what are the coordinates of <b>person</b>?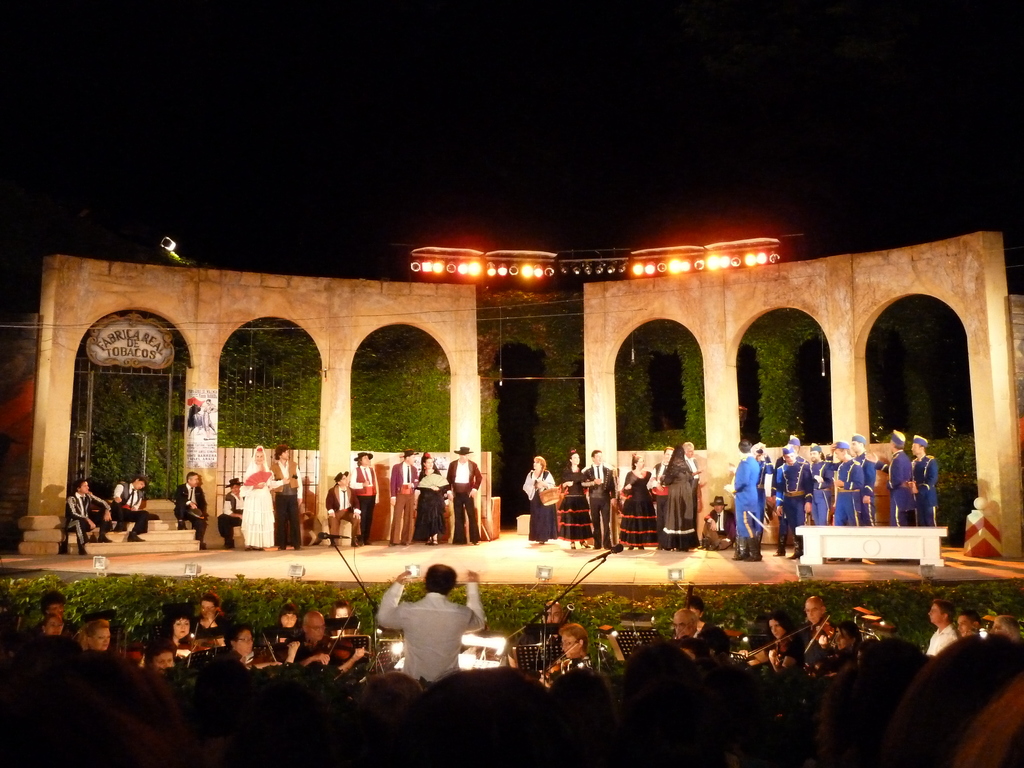
(left=448, top=444, right=481, bottom=548).
